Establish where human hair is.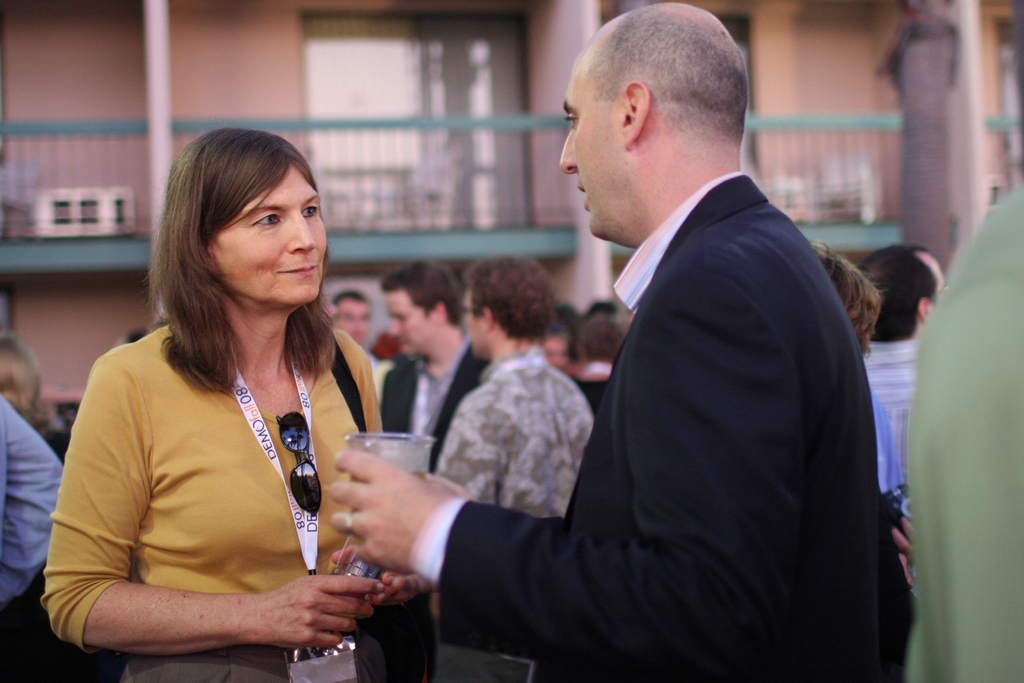
Established at <box>114,326,147,346</box>.
